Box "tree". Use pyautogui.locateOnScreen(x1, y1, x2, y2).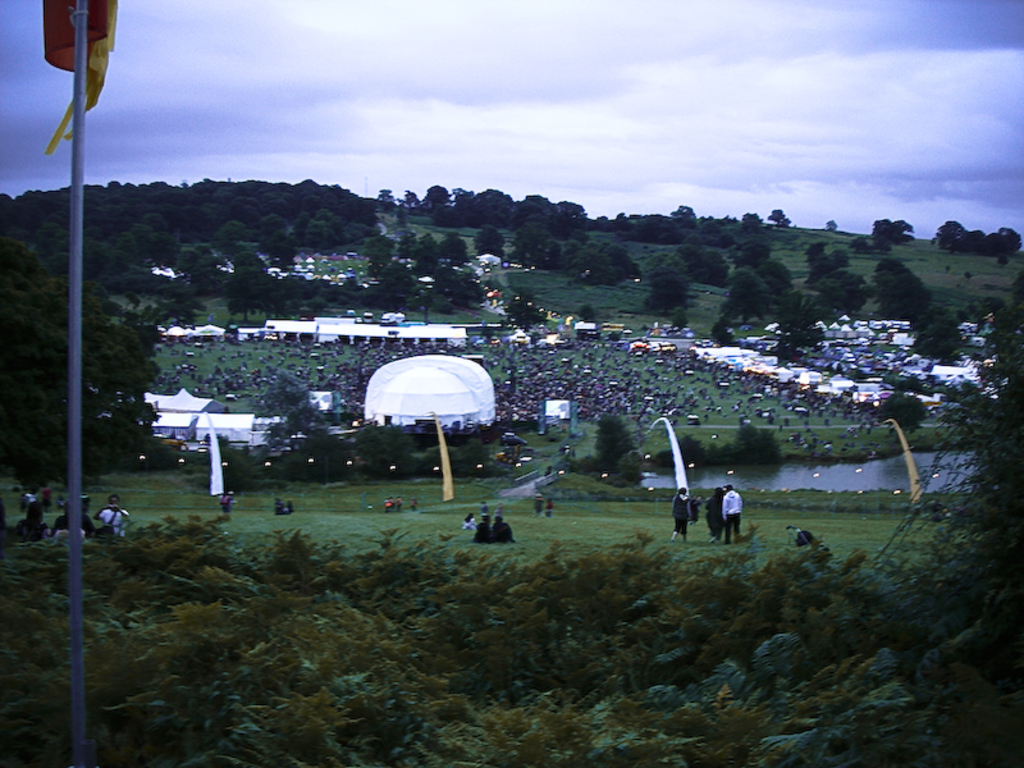
pyautogui.locateOnScreen(700, 212, 739, 247).
